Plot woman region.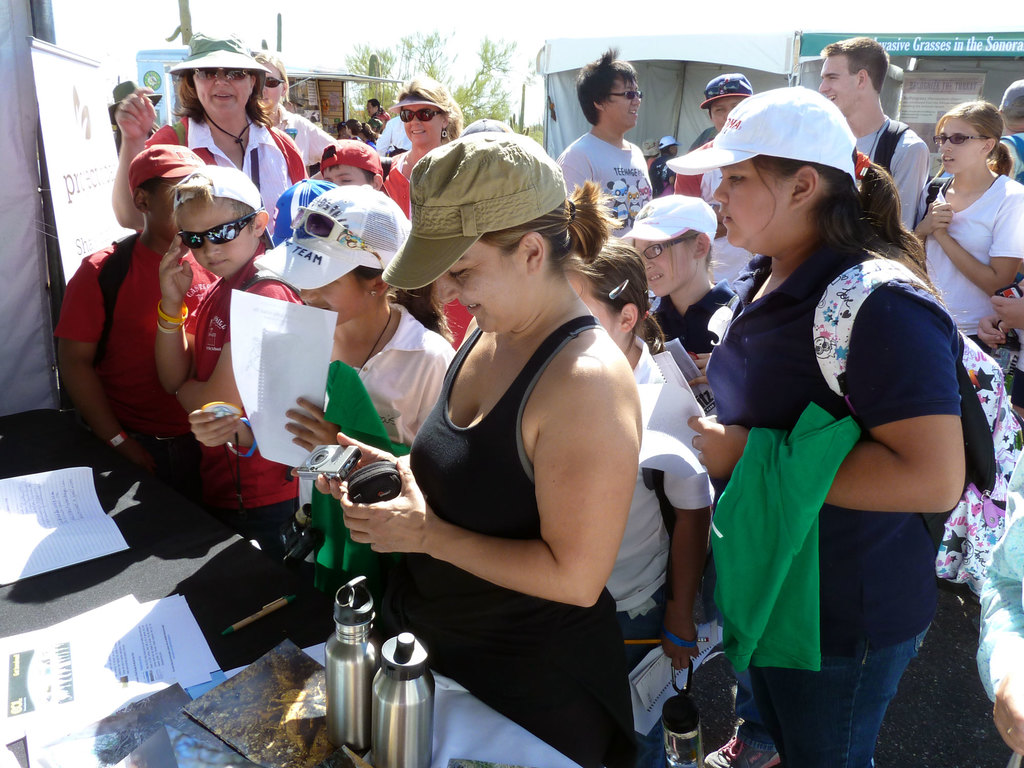
Plotted at <bbox>310, 129, 645, 767</bbox>.
